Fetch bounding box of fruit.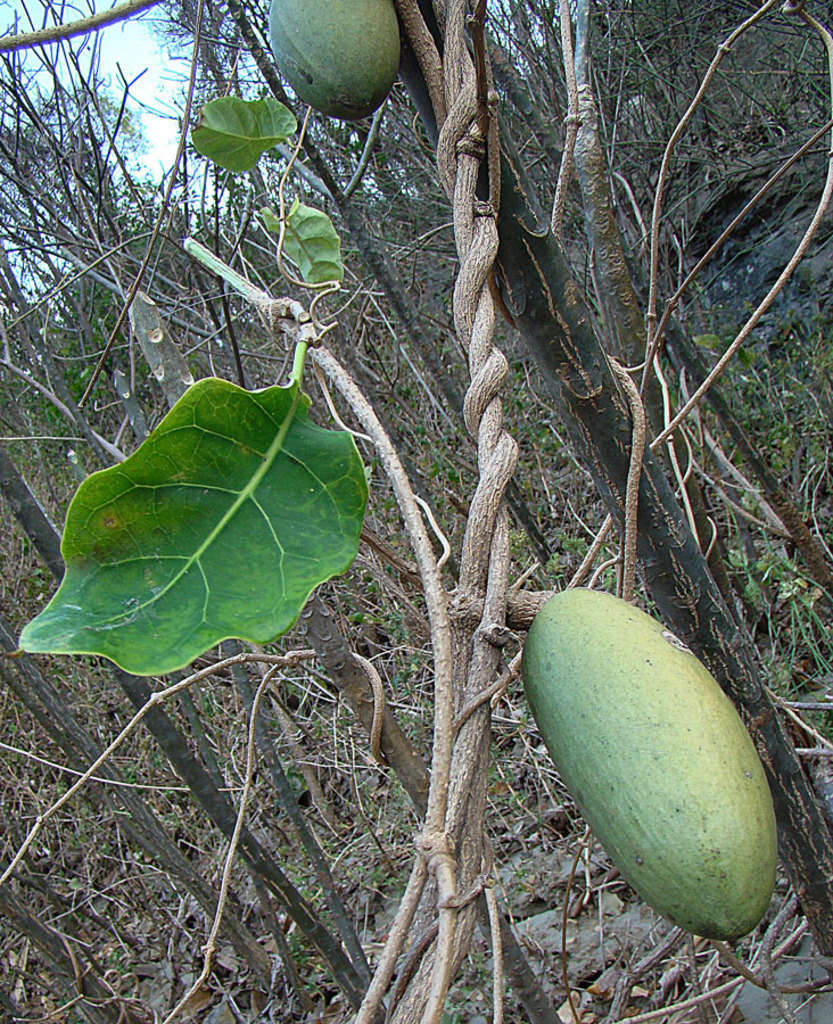
Bbox: [510, 583, 777, 951].
